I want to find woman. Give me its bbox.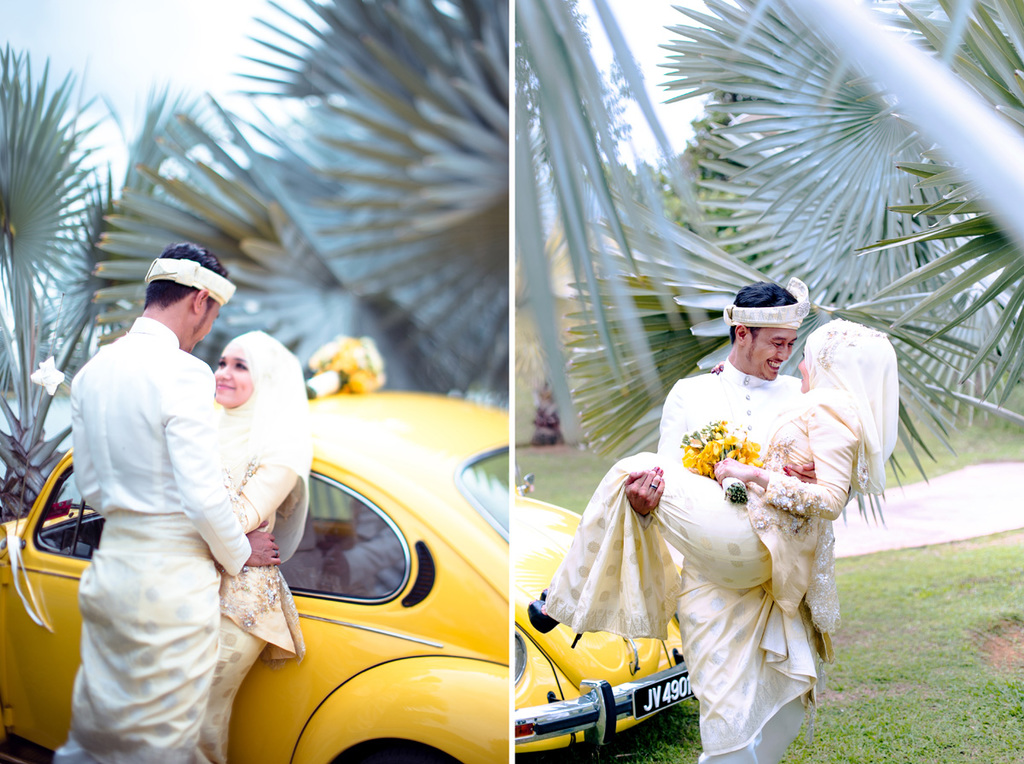
[600,284,879,752].
